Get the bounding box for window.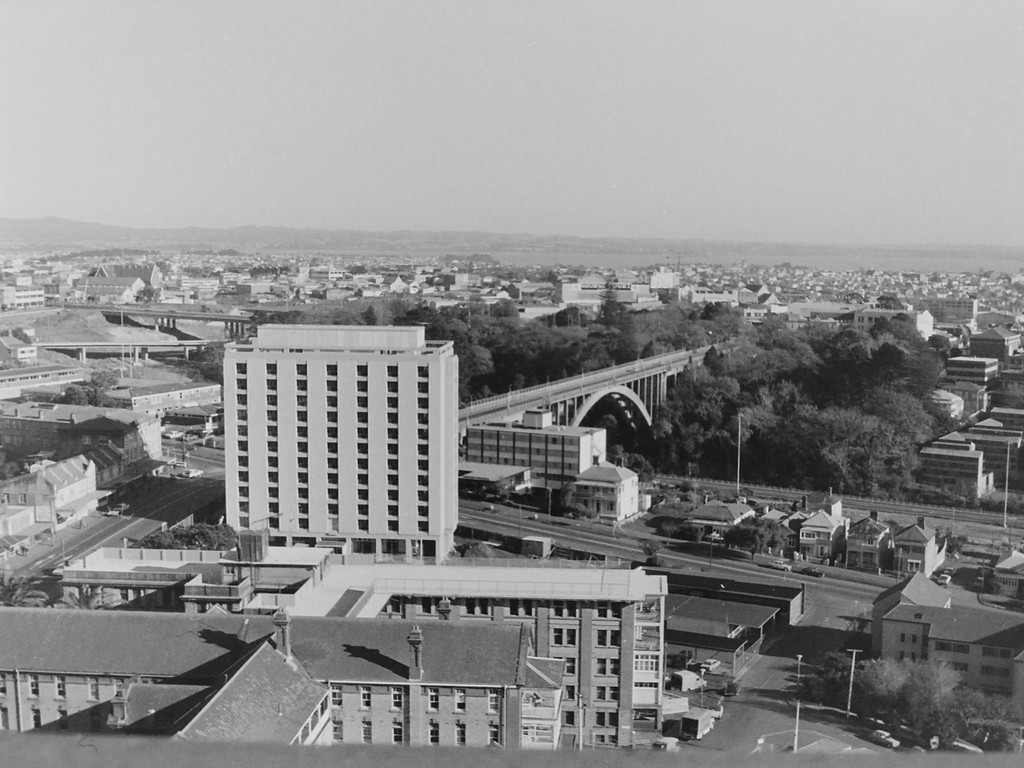
593, 711, 618, 727.
